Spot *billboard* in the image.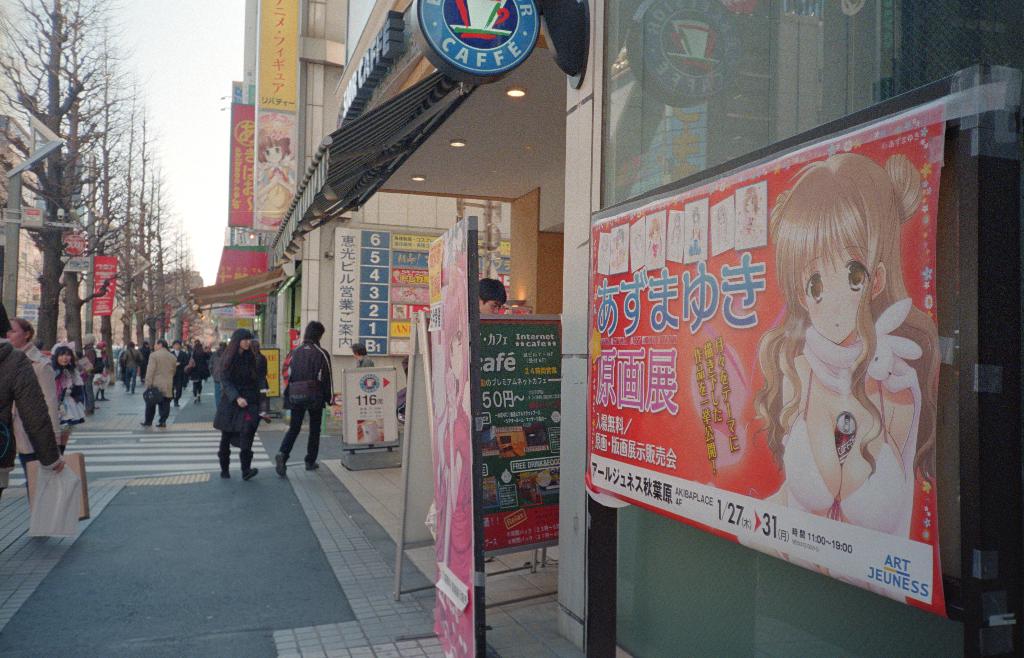
*billboard* found at (left=252, top=0, right=305, bottom=236).
